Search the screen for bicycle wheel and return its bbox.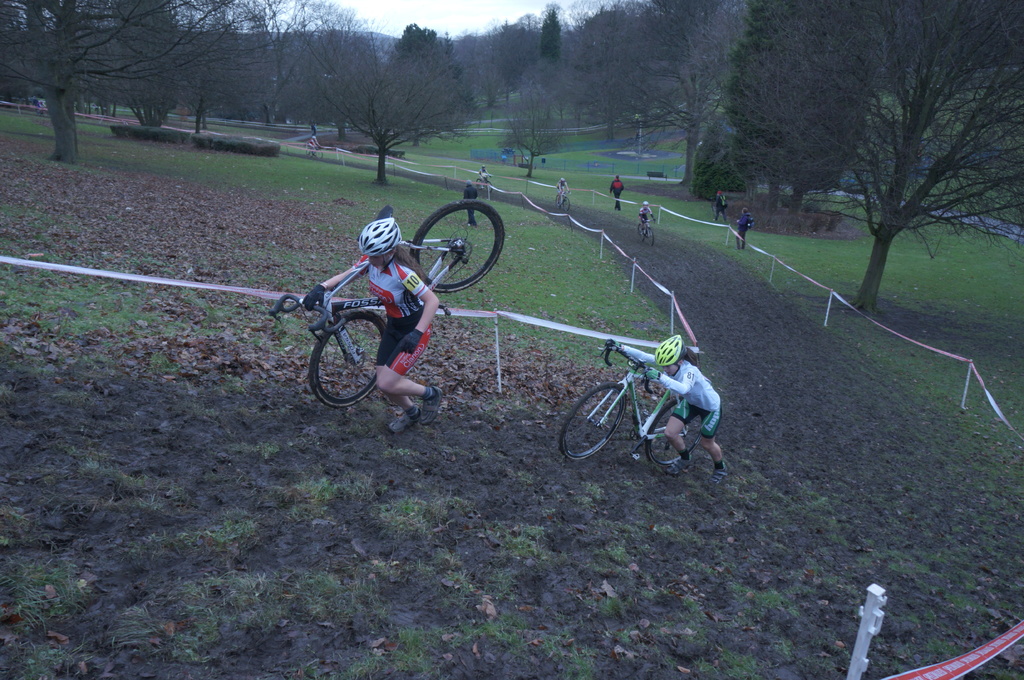
Found: box=[308, 302, 393, 407].
